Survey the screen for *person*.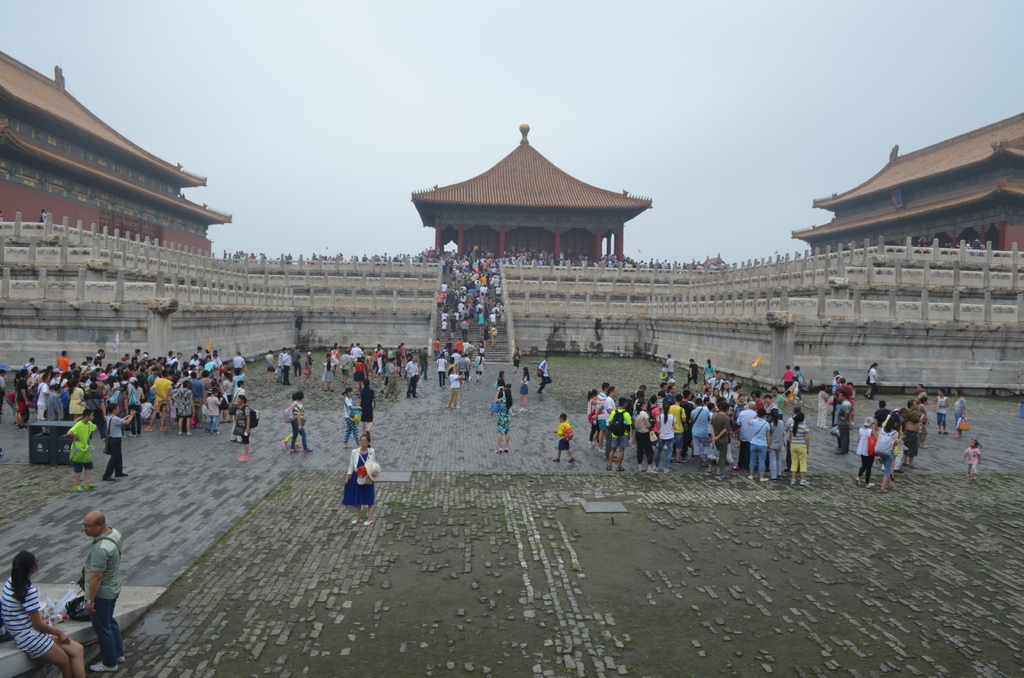
Survey found: detection(339, 348, 351, 385).
